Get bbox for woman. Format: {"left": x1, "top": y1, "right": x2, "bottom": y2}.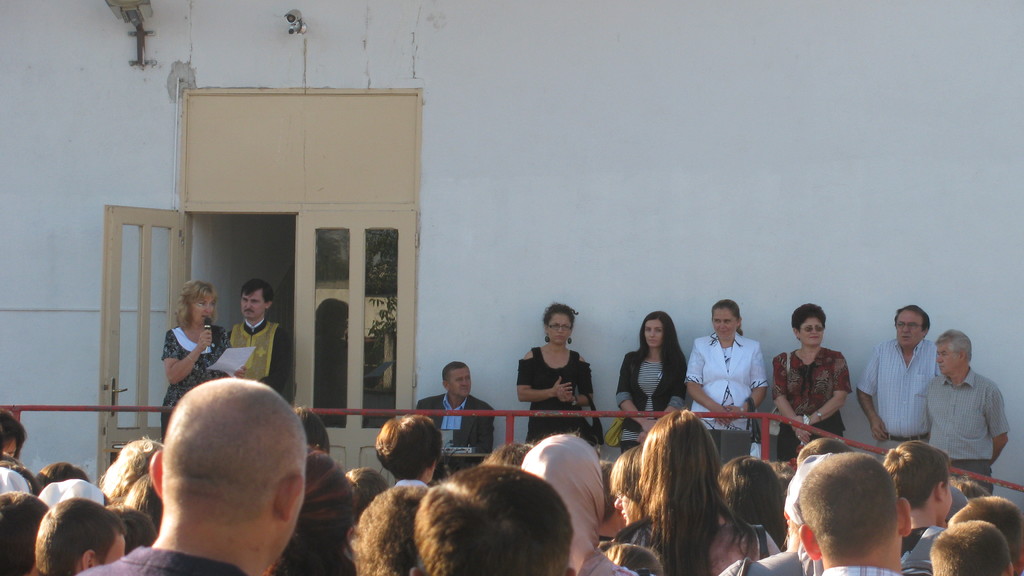
{"left": 268, "top": 445, "right": 360, "bottom": 575}.
